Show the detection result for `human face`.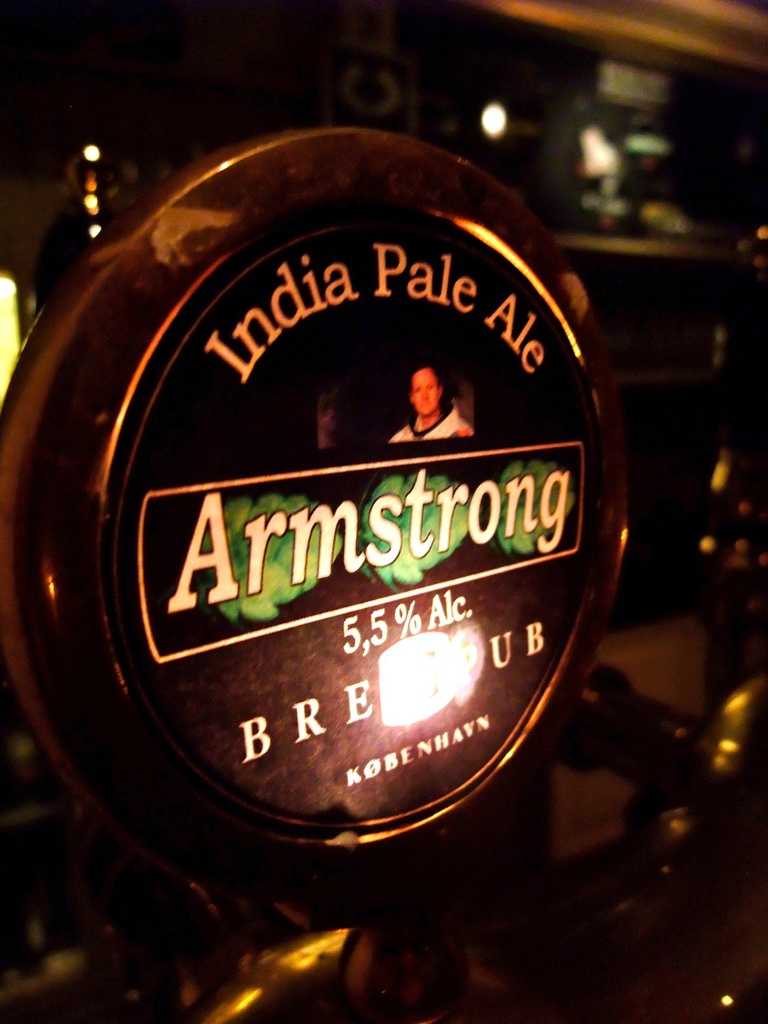
bbox=[414, 372, 437, 419].
